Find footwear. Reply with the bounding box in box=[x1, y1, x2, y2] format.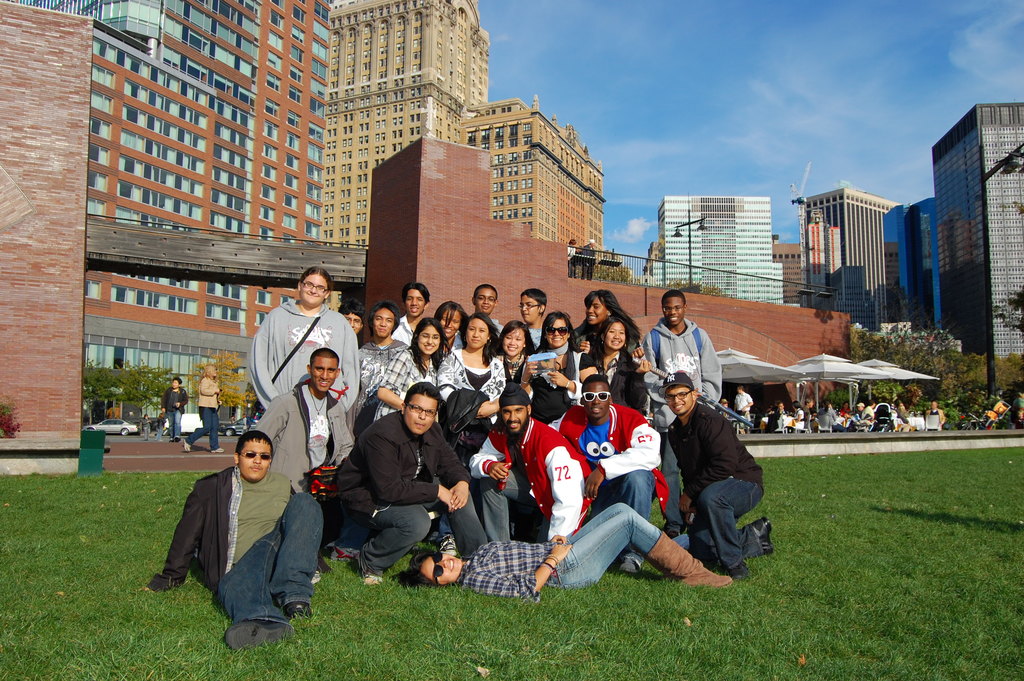
box=[172, 434, 185, 443].
